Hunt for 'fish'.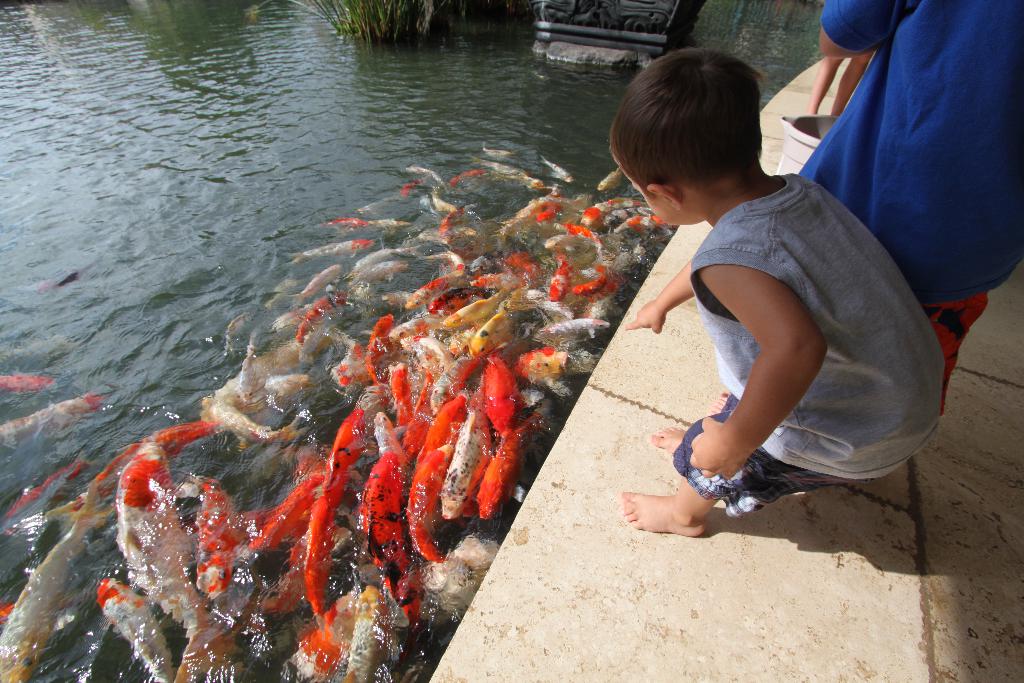
Hunted down at 365,313,391,382.
